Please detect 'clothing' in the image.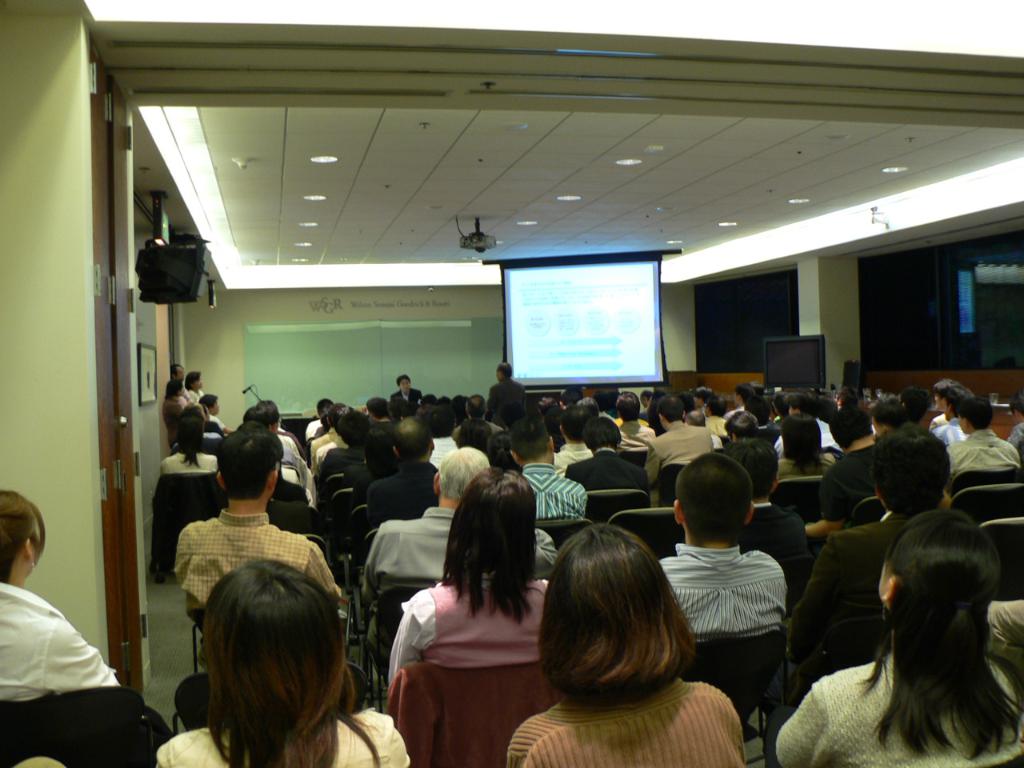
{"left": 778, "top": 501, "right": 919, "bottom": 631}.
